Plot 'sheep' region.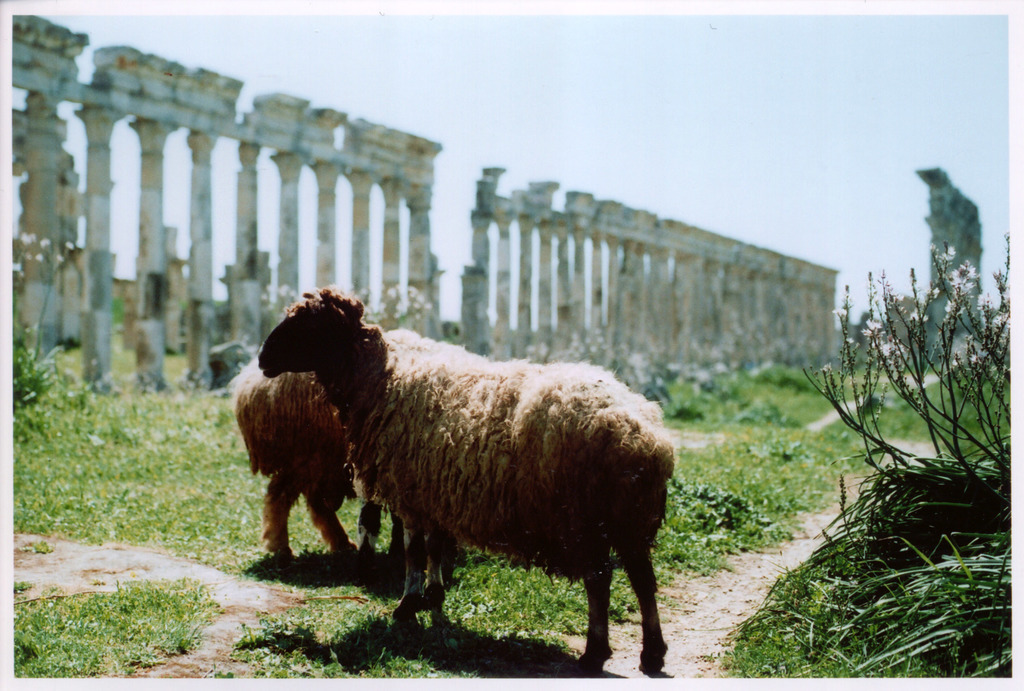
Plotted at bbox(257, 287, 675, 684).
